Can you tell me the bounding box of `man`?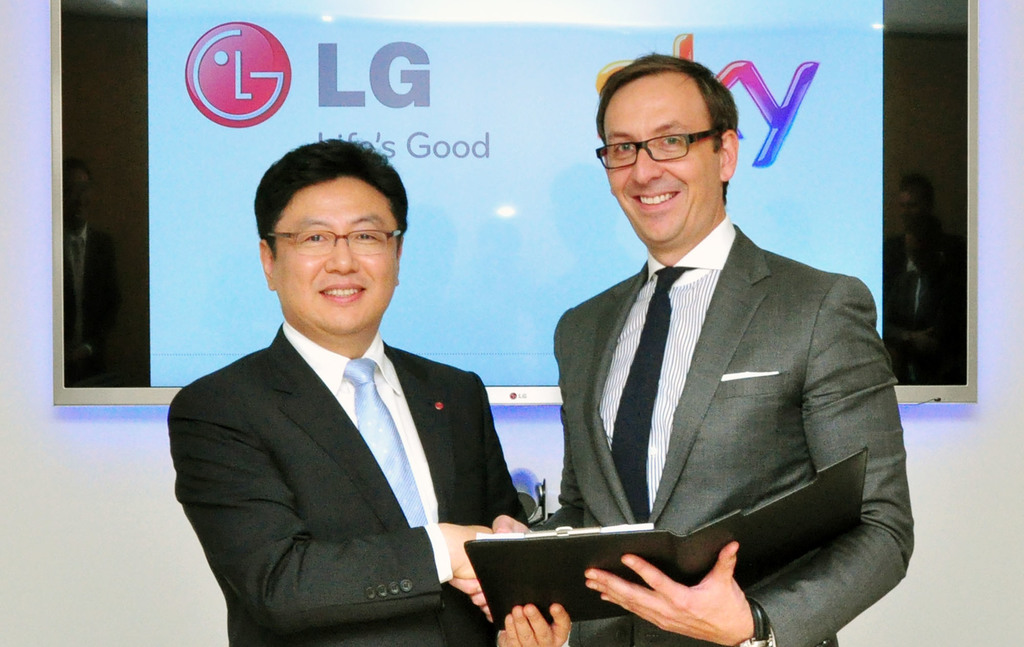
496 53 915 646.
